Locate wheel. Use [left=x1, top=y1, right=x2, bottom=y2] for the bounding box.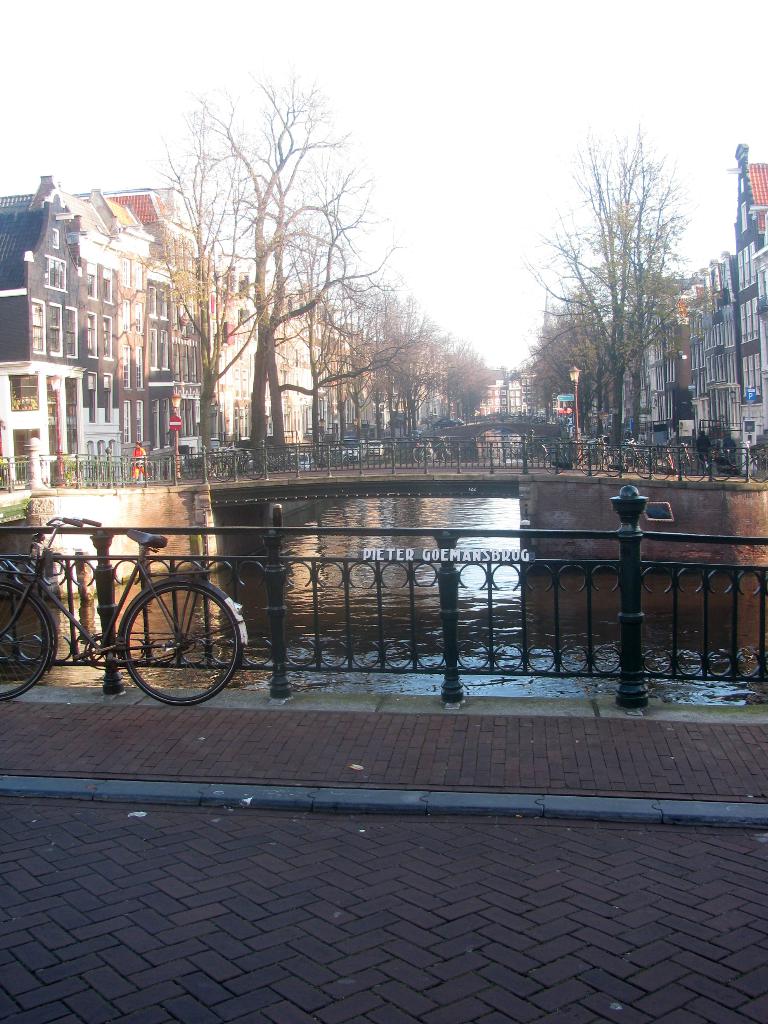
[left=212, top=463, right=234, bottom=482].
